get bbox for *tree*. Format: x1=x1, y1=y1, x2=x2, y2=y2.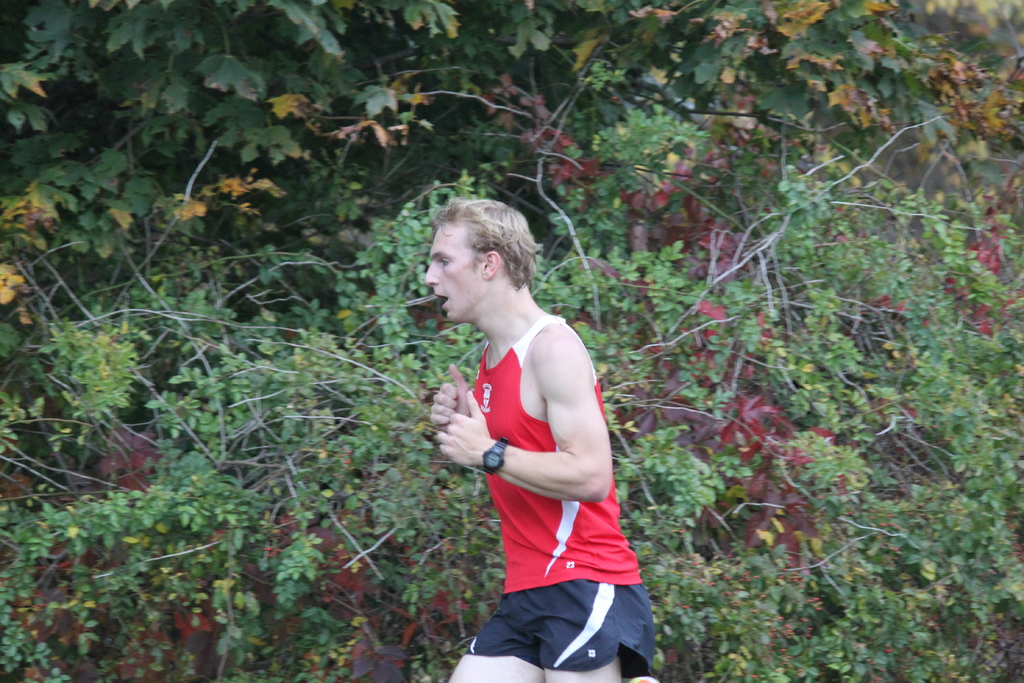
x1=0, y1=0, x2=1023, y2=682.
